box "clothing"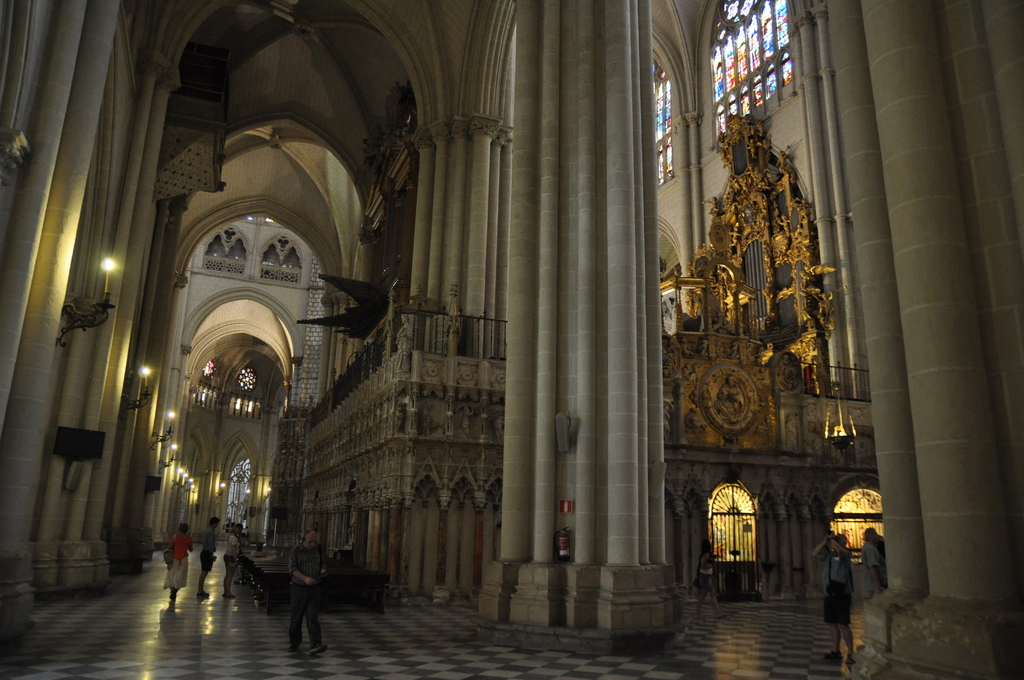
[left=223, top=531, right=239, bottom=570]
